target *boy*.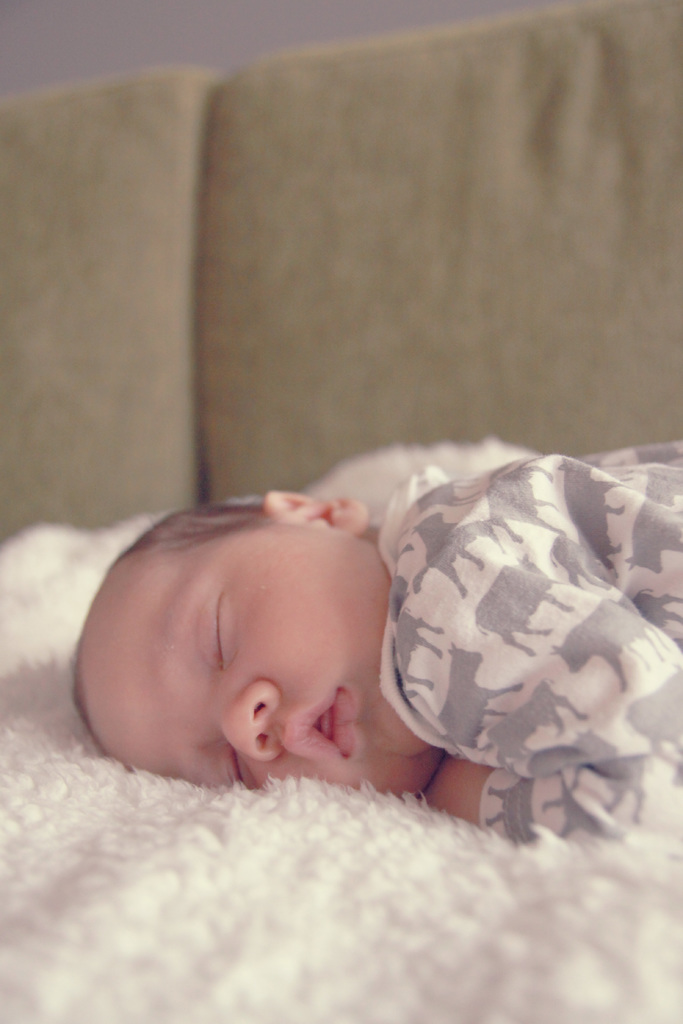
Target region: 63 437 682 847.
